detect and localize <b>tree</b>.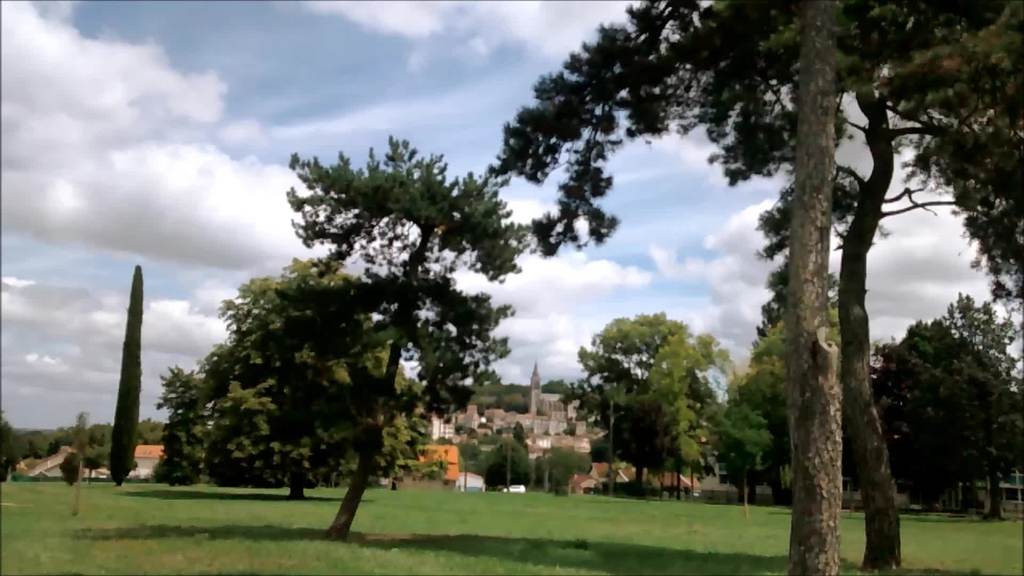
Localized at bbox=(706, 258, 848, 515).
